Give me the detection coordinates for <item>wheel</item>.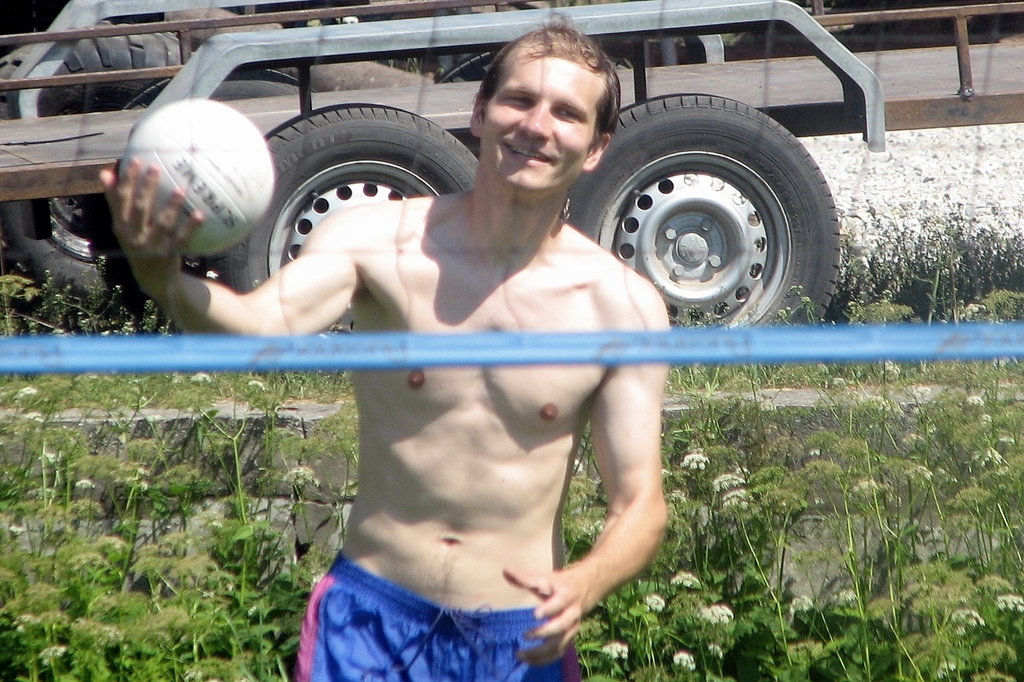
l=210, t=105, r=482, b=296.
